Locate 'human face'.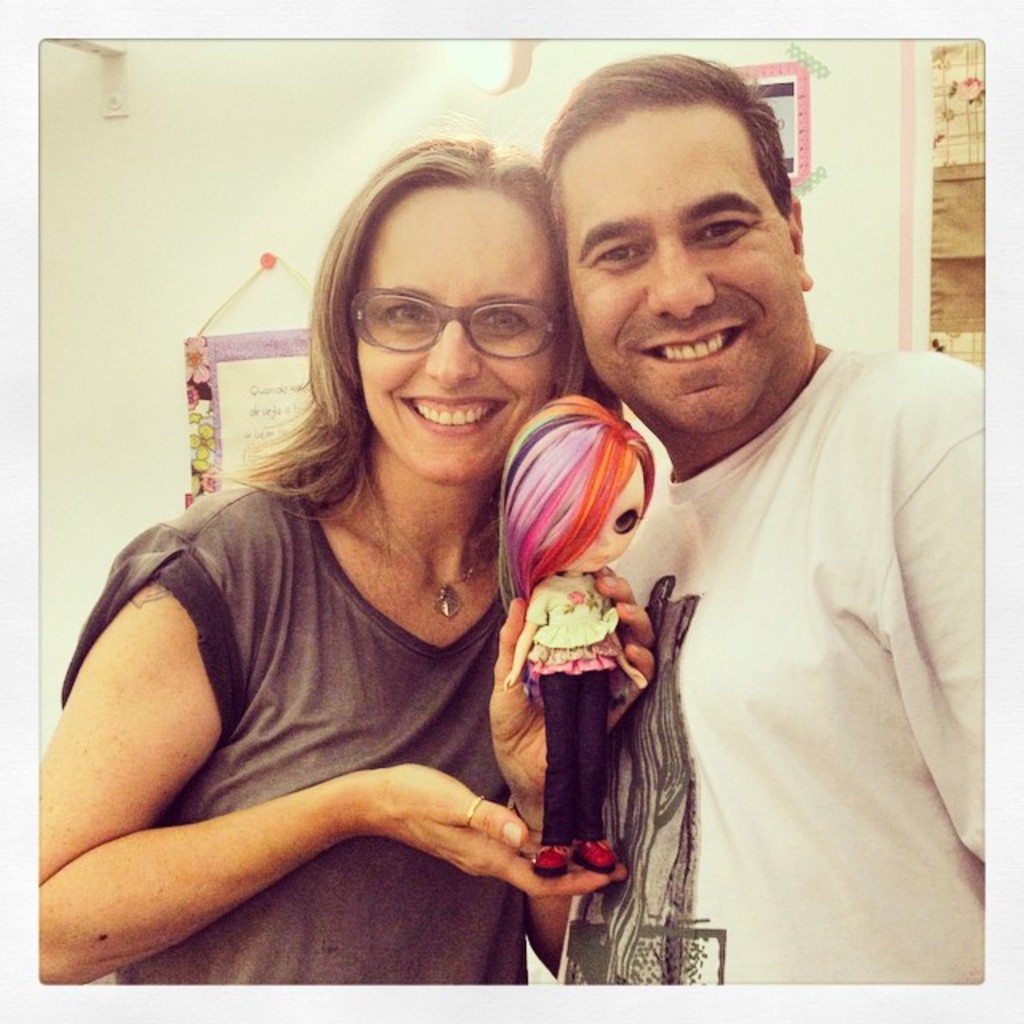
Bounding box: box(355, 189, 557, 482).
